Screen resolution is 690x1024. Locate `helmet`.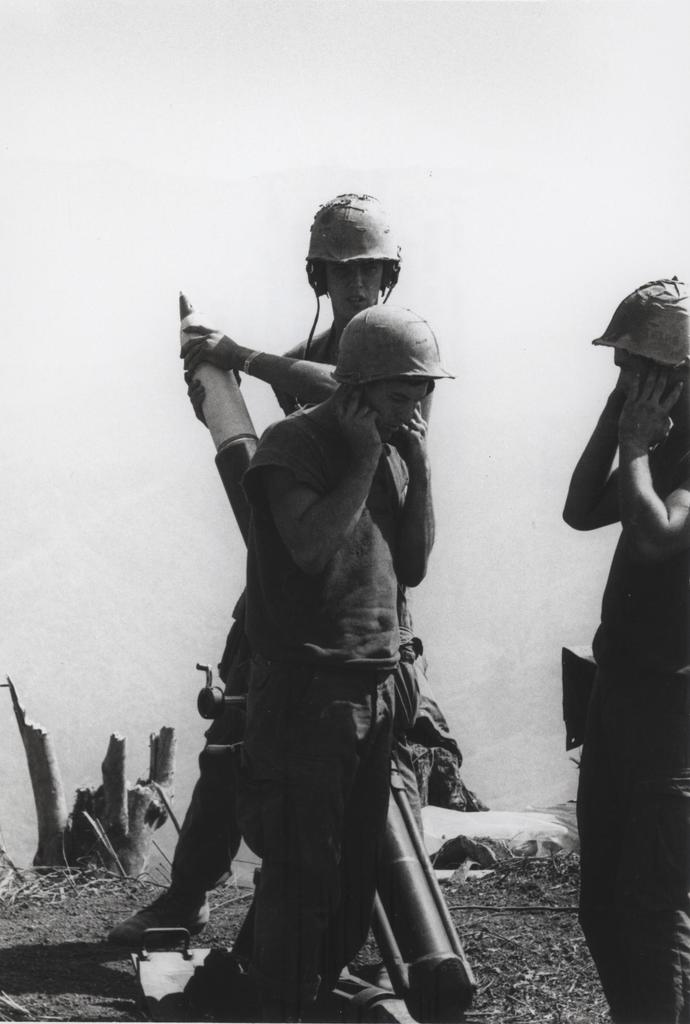
(x1=596, y1=271, x2=689, y2=384).
